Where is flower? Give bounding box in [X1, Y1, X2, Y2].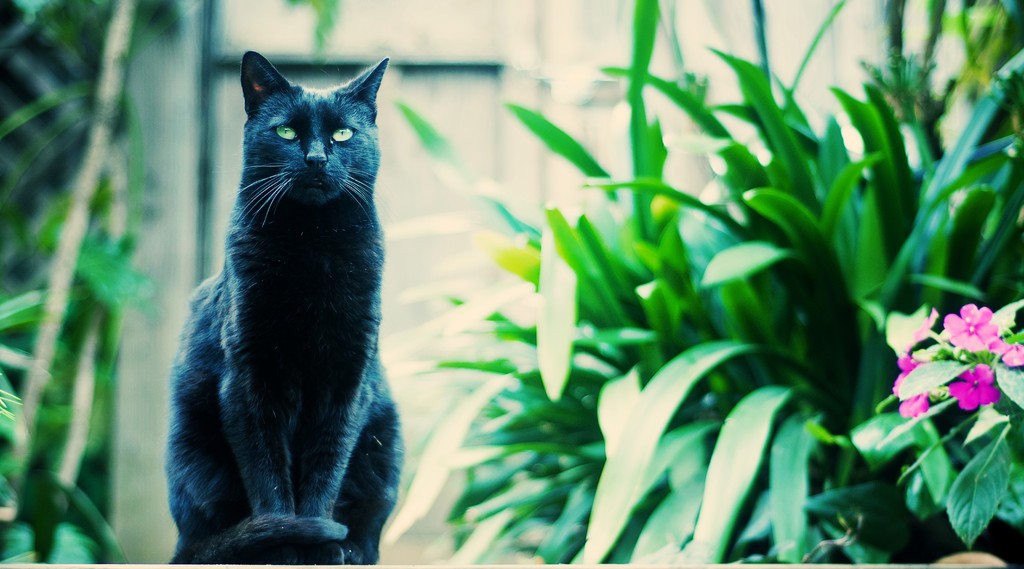
[891, 355, 919, 396].
